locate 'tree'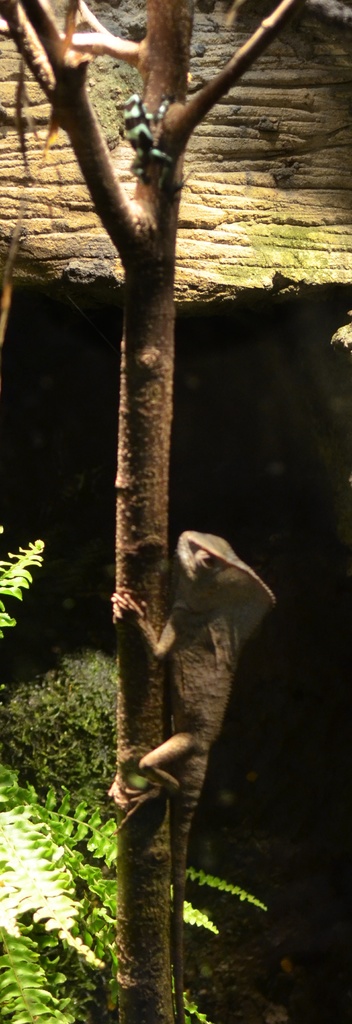
(0,0,305,1023)
